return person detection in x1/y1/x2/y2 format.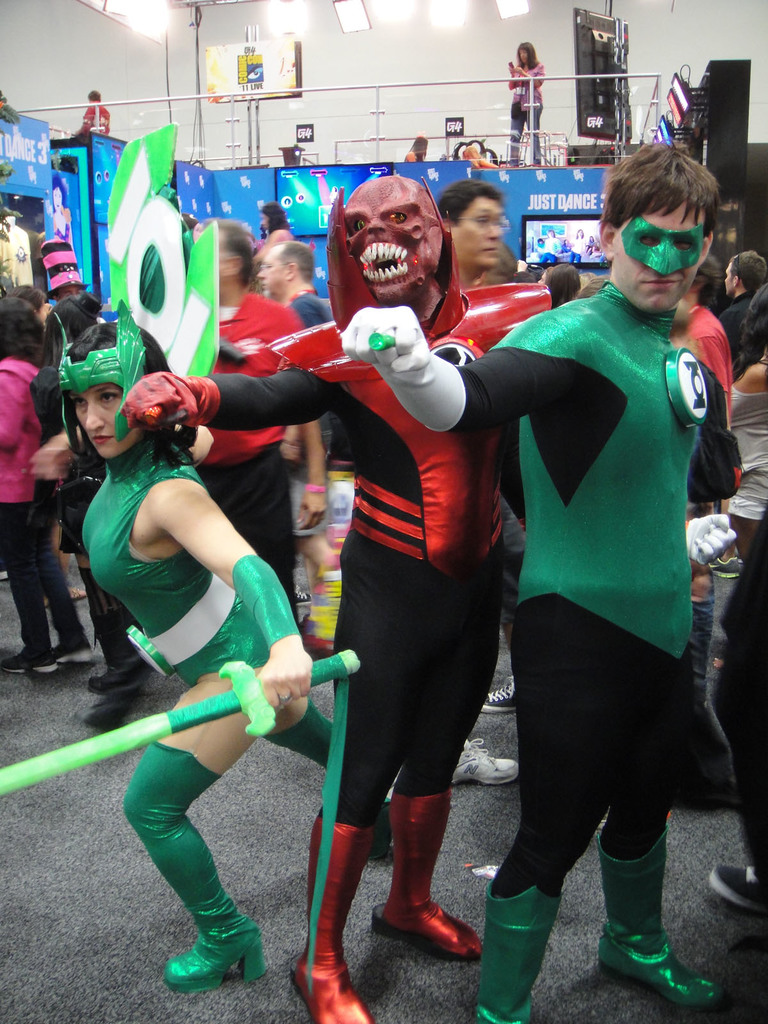
341/142/721/1023.
